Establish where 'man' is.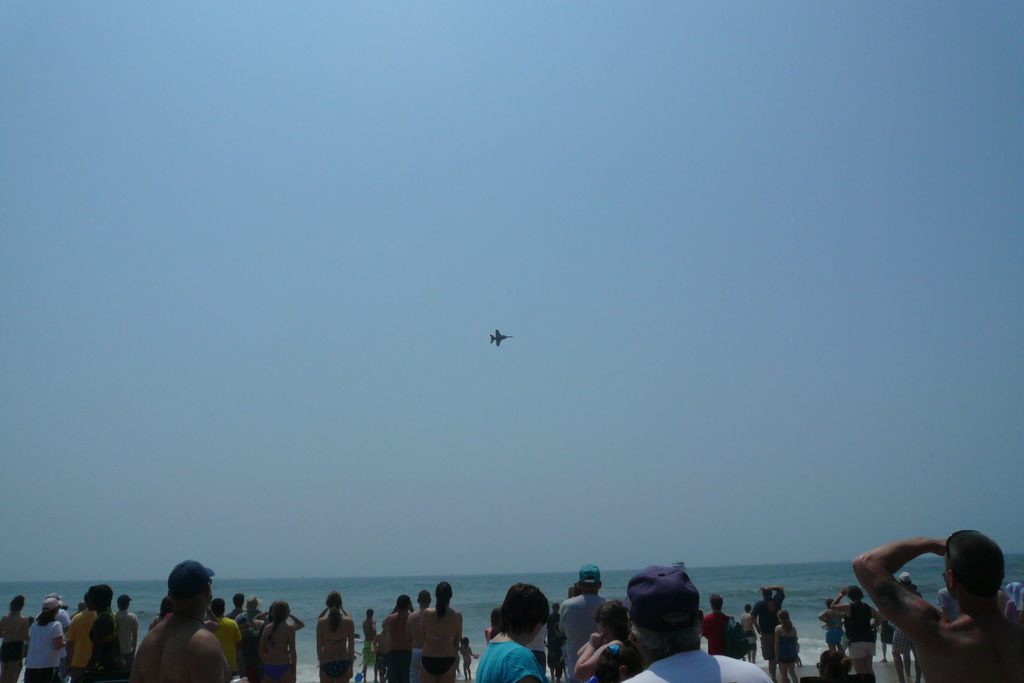
Established at 232 593 264 682.
